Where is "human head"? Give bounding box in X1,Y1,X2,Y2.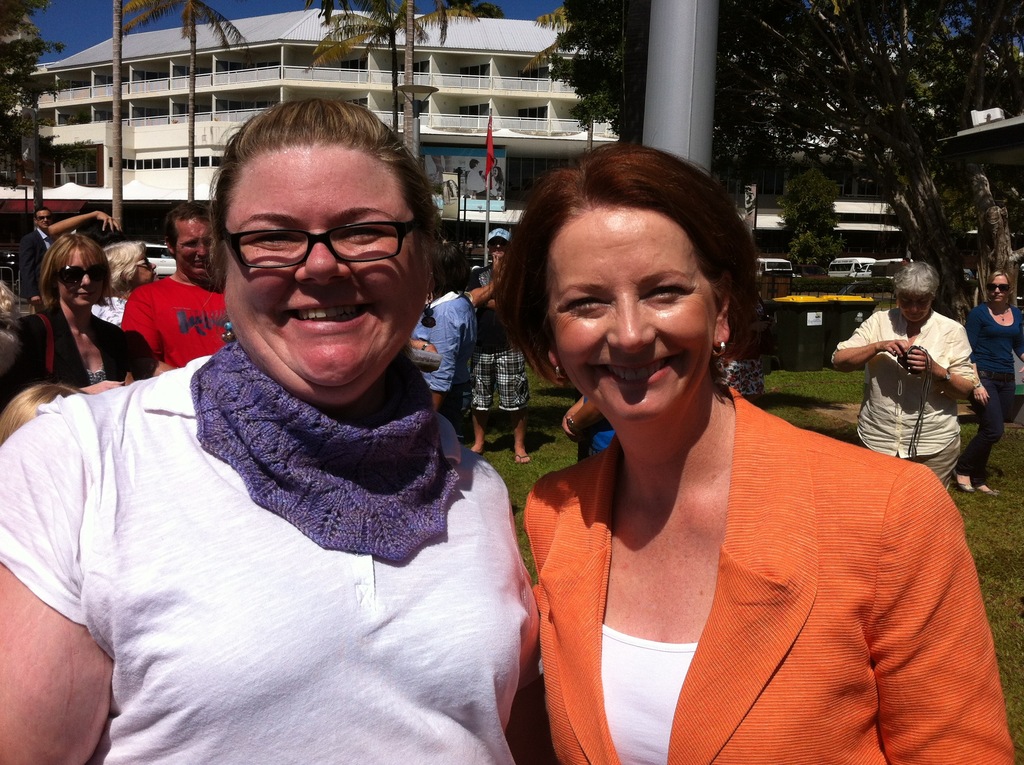
34,211,51,232.
